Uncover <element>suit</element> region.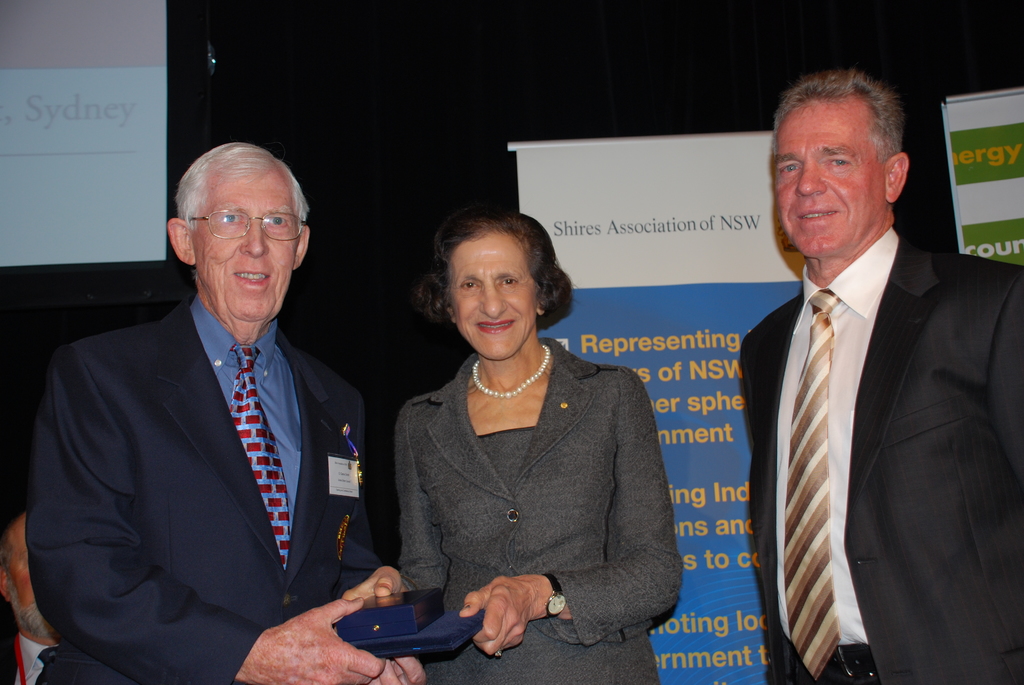
Uncovered: (left=28, top=300, right=387, bottom=684).
